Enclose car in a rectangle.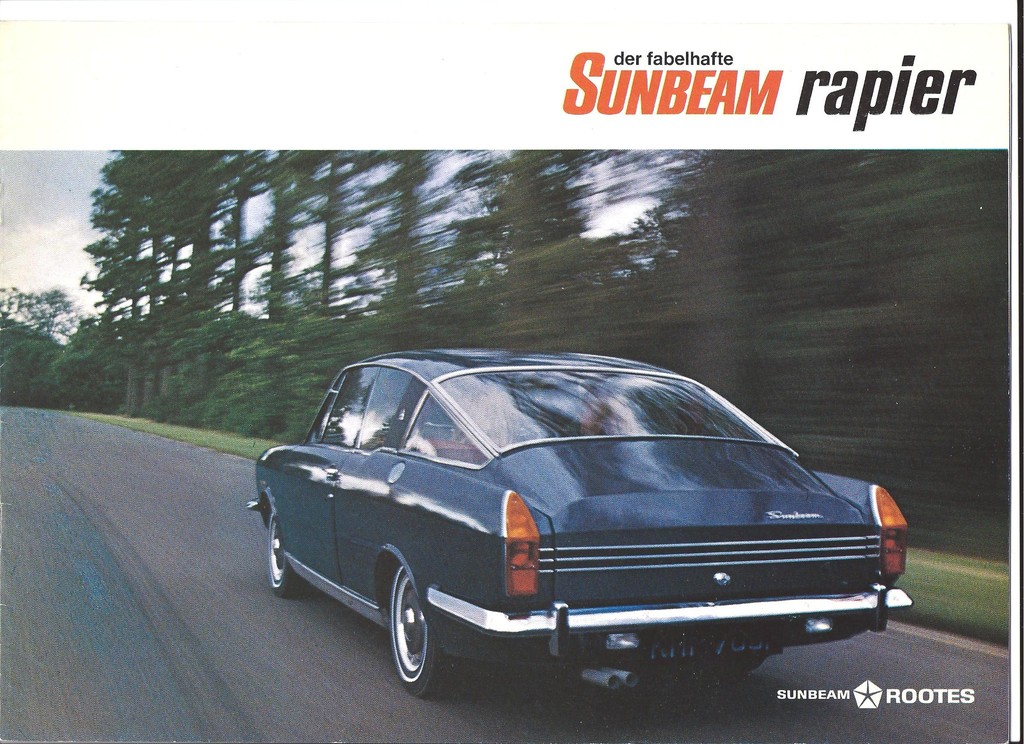
(249,346,908,701).
